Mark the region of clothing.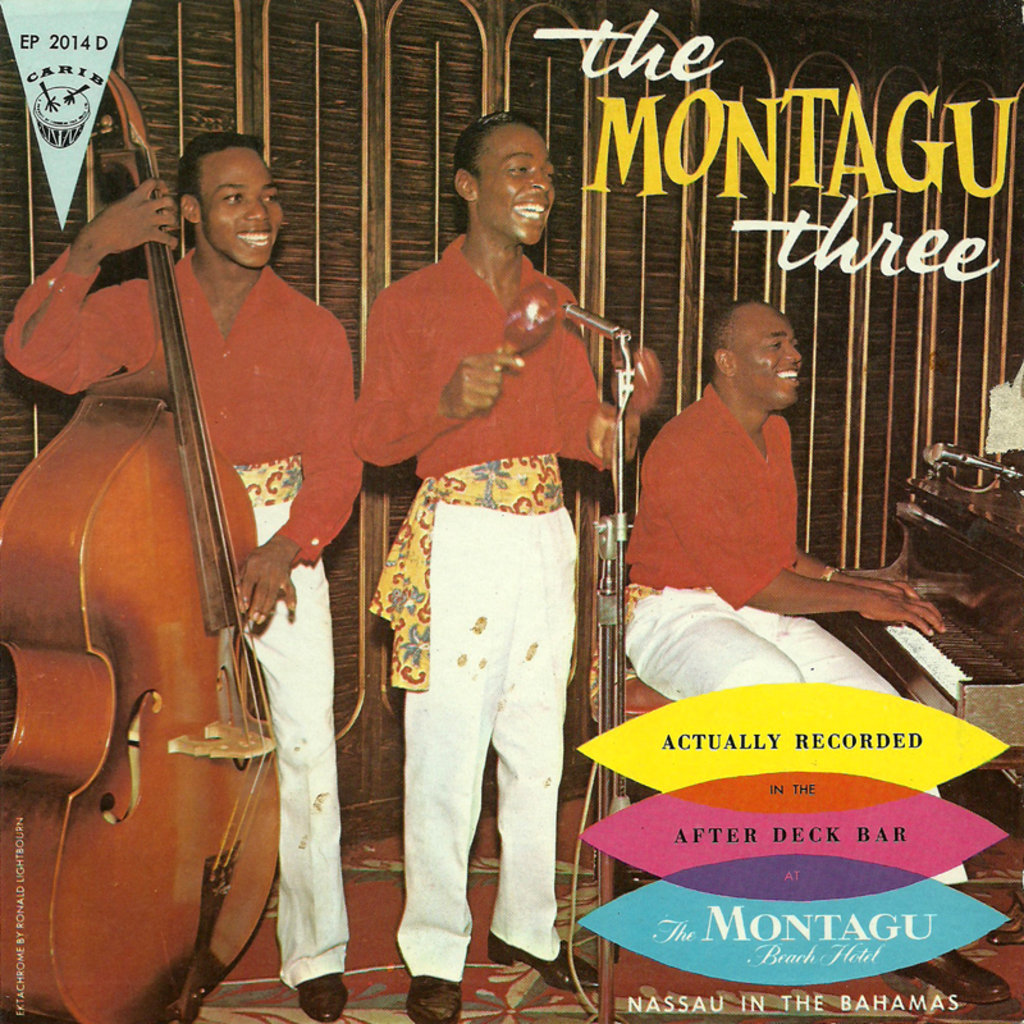
Region: (left=5, top=244, right=364, bottom=984).
